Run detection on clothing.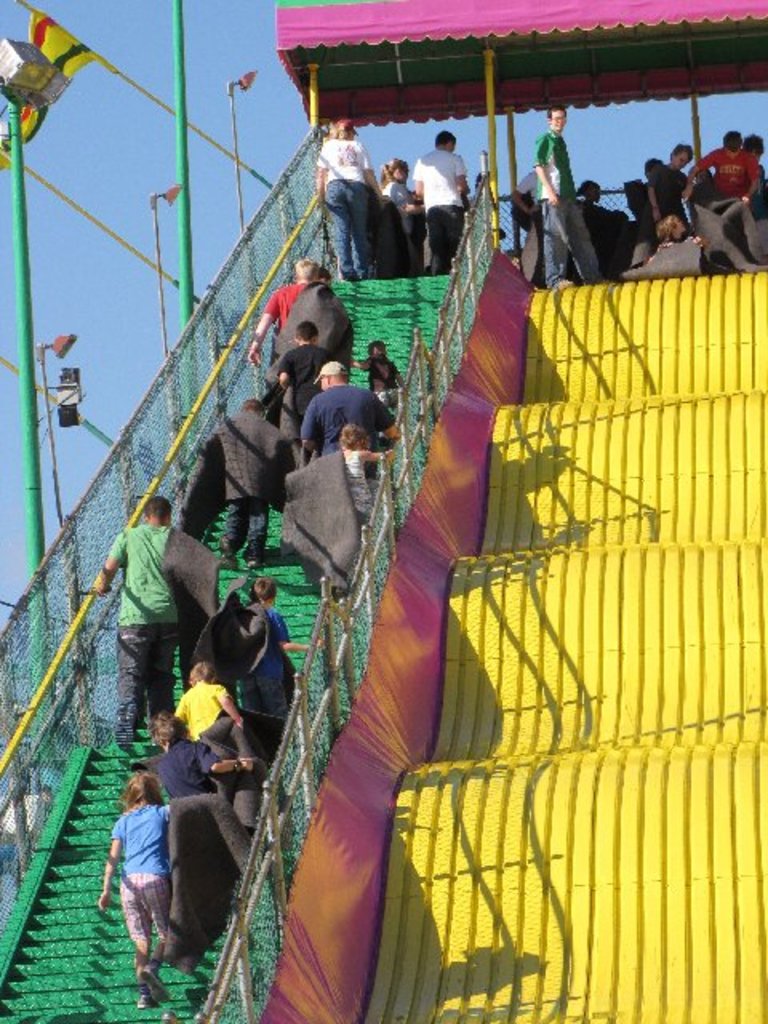
Result: x1=200 y1=413 x2=296 y2=554.
